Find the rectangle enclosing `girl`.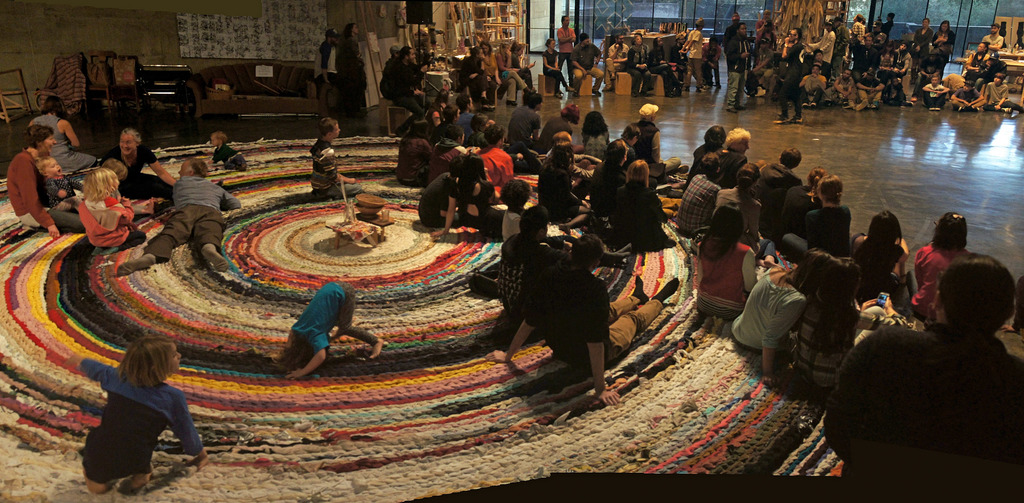
locate(273, 281, 386, 375).
